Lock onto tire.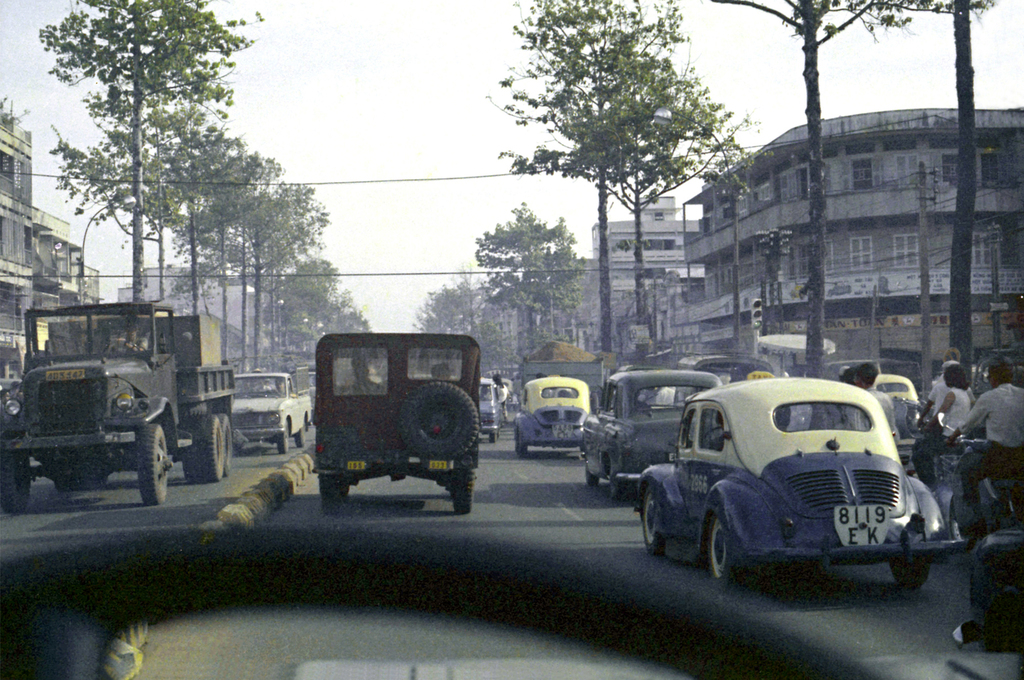
Locked: 181/412/228/480.
